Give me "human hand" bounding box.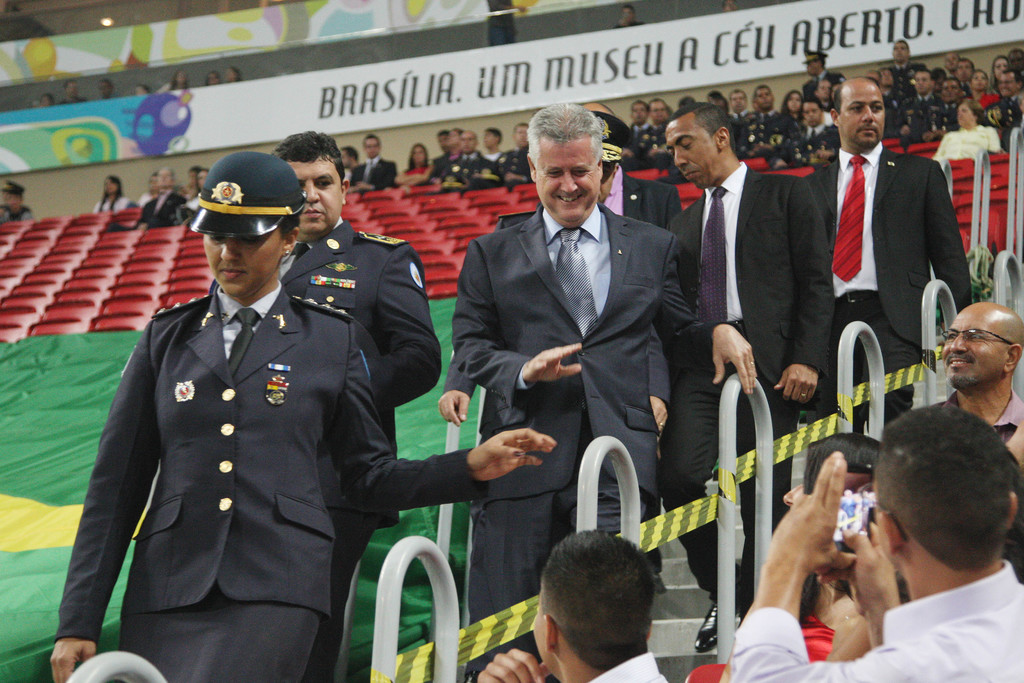
(831, 518, 897, 612).
